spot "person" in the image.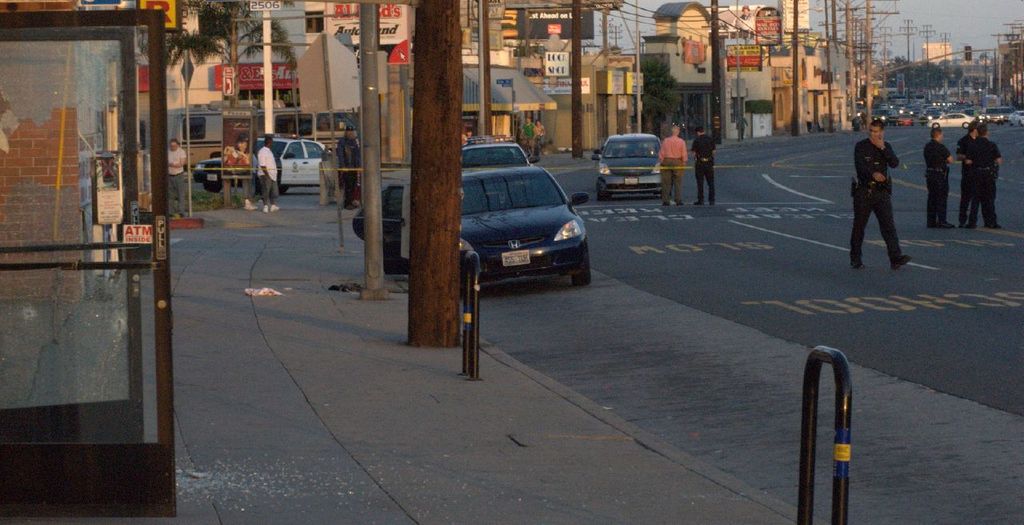
"person" found at rect(693, 125, 718, 210).
